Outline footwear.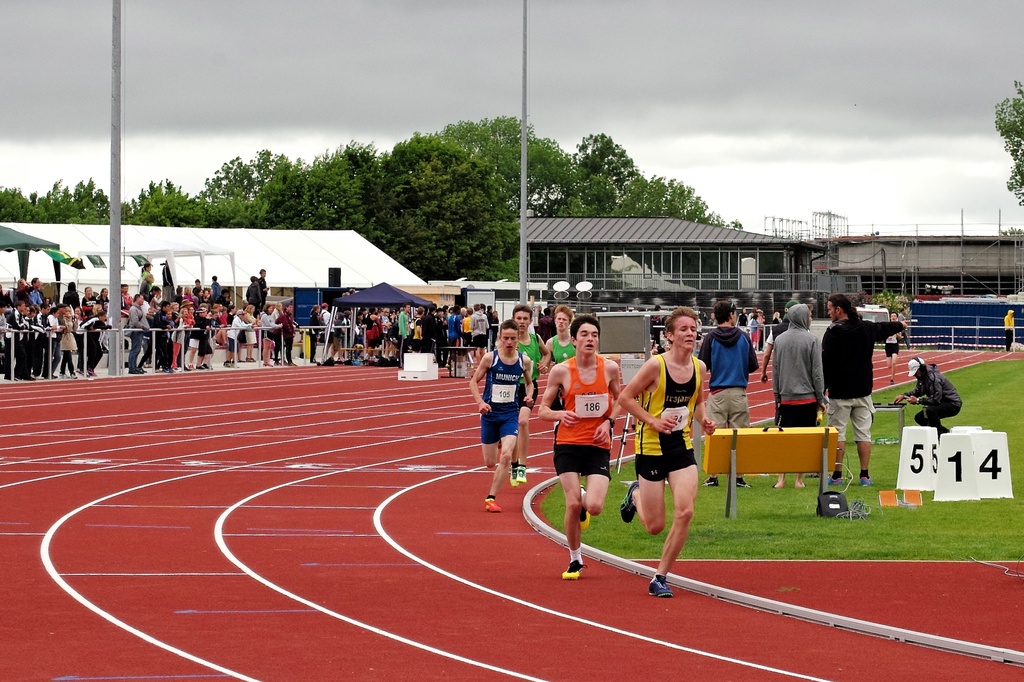
Outline: 579, 480, 591, 532.
